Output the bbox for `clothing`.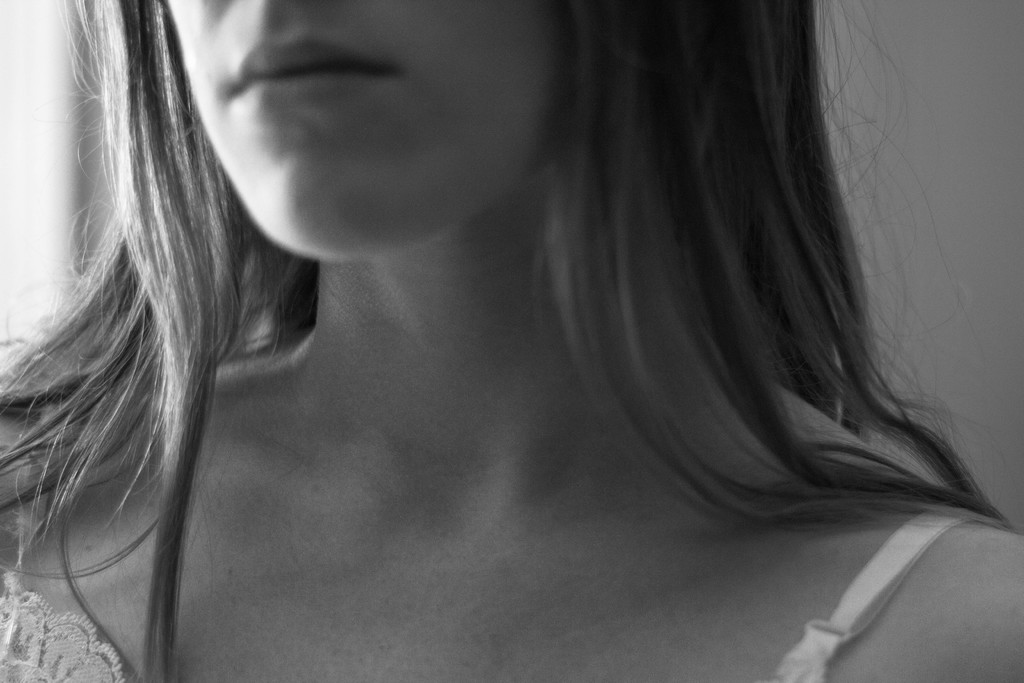
rect(0, 506, 970, 682).
